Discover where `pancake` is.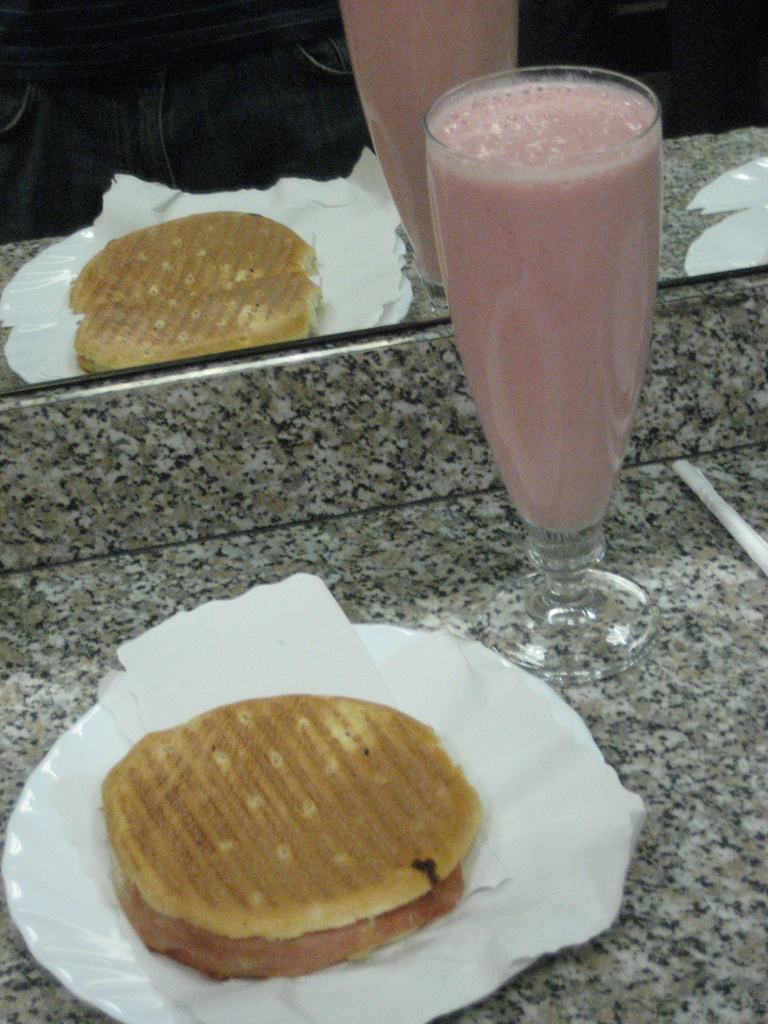
Discovered at <region>70, 266, 320, 376</region>.
